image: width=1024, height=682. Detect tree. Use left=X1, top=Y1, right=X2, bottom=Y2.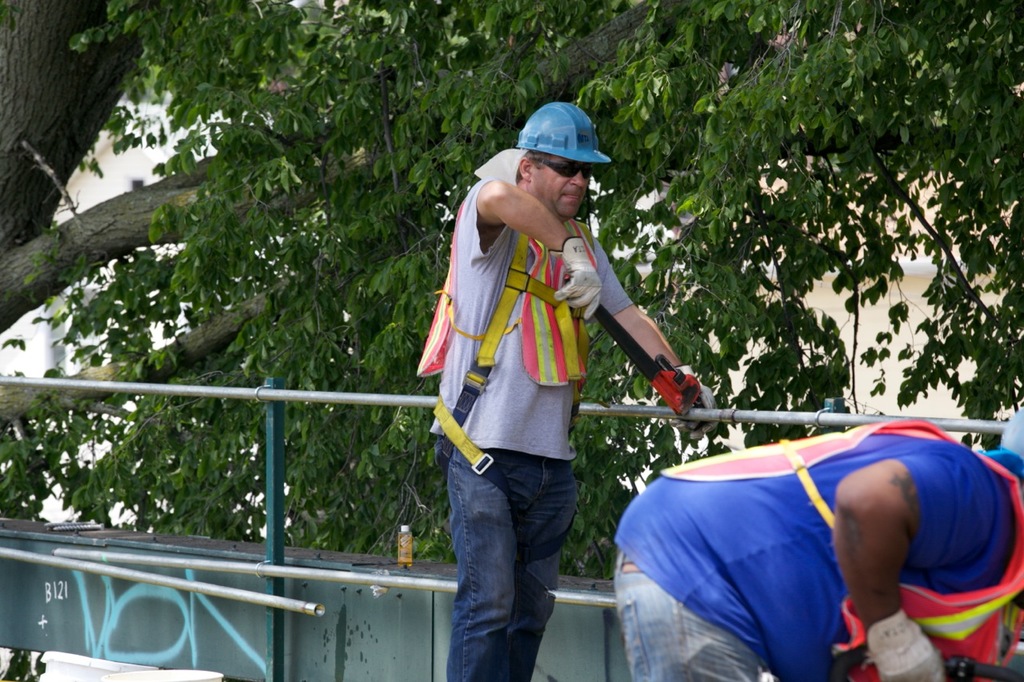
left=0, top=0, right=1023, bottom=583.
